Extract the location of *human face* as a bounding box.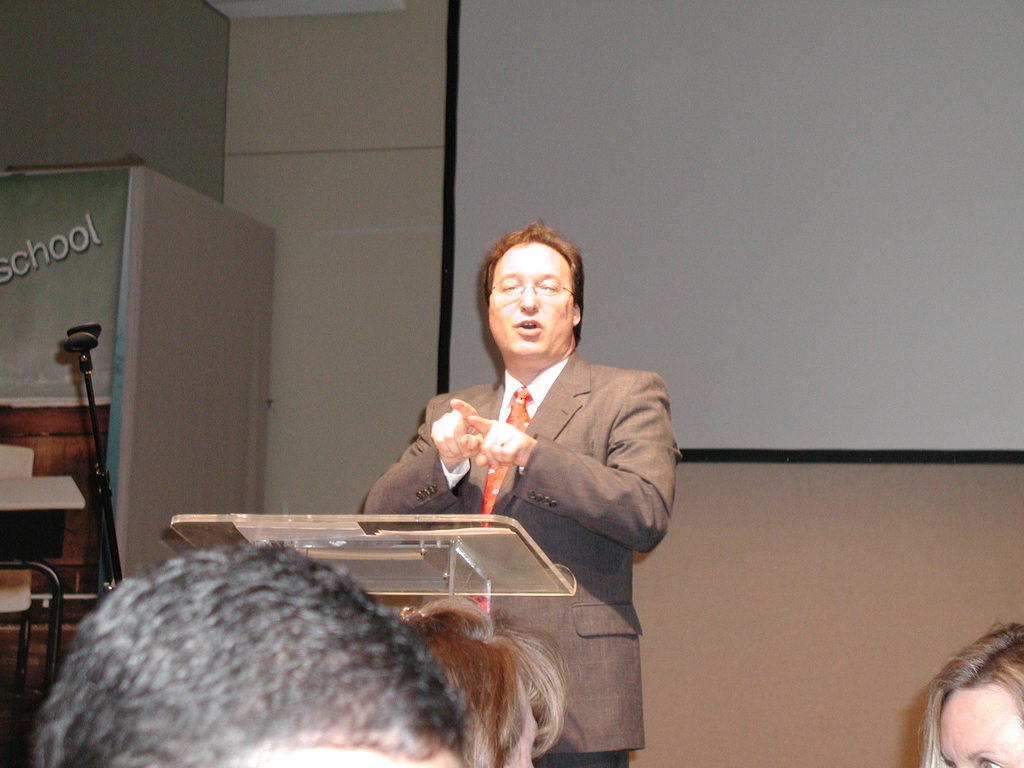
931, 687, 1023, 765.
